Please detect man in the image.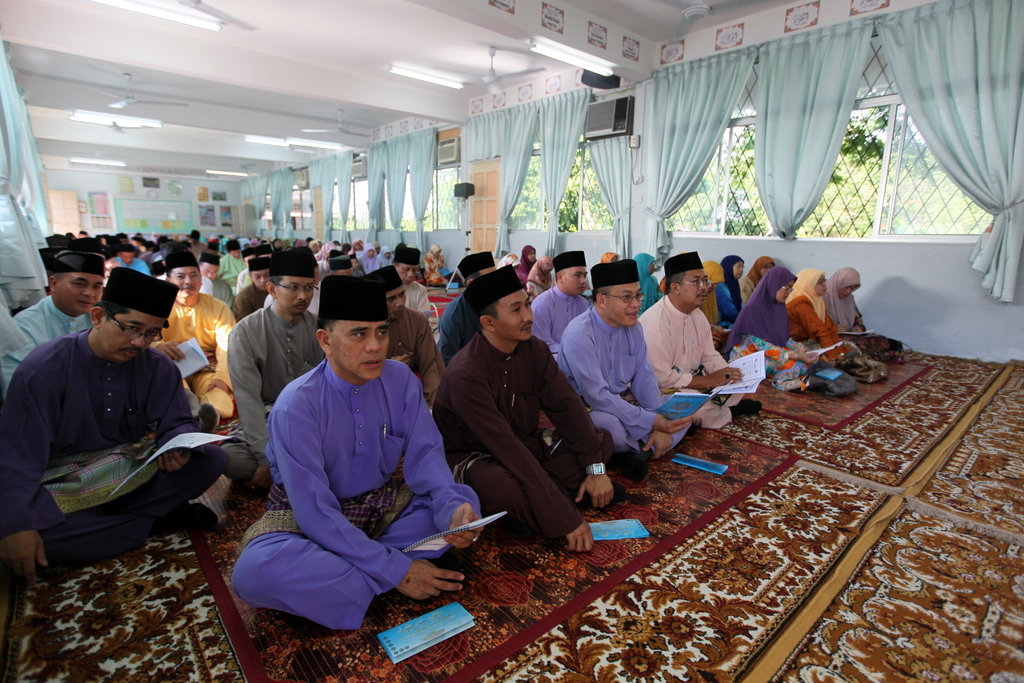
crop(226, 276, 486, 631).
